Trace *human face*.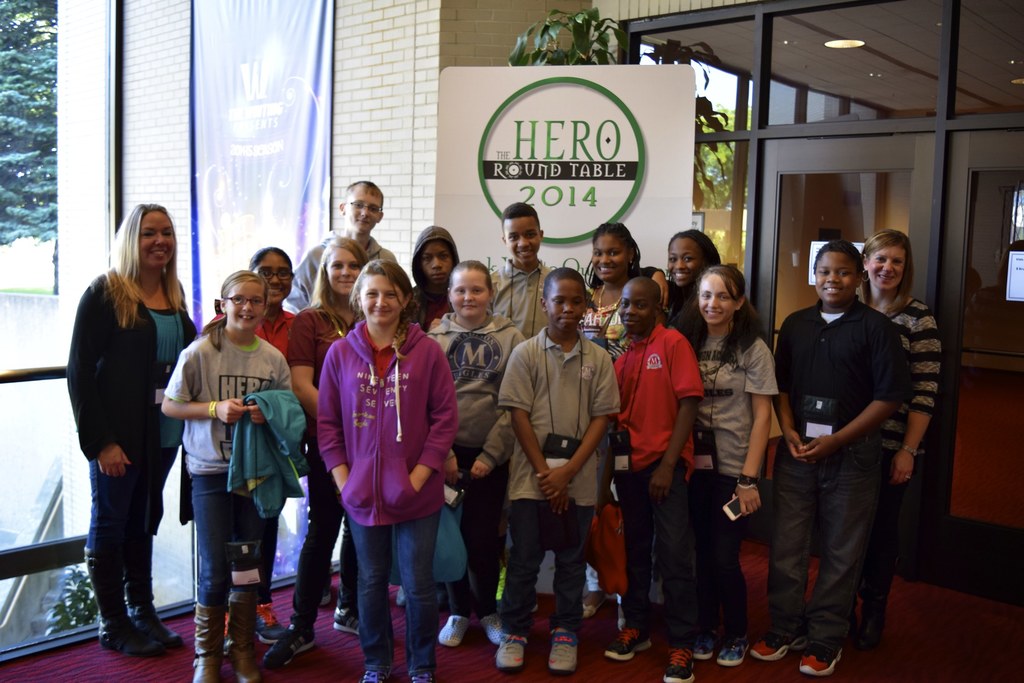
Traced to pyautogui.locateOnScreen(256, 252, 293, 307).
